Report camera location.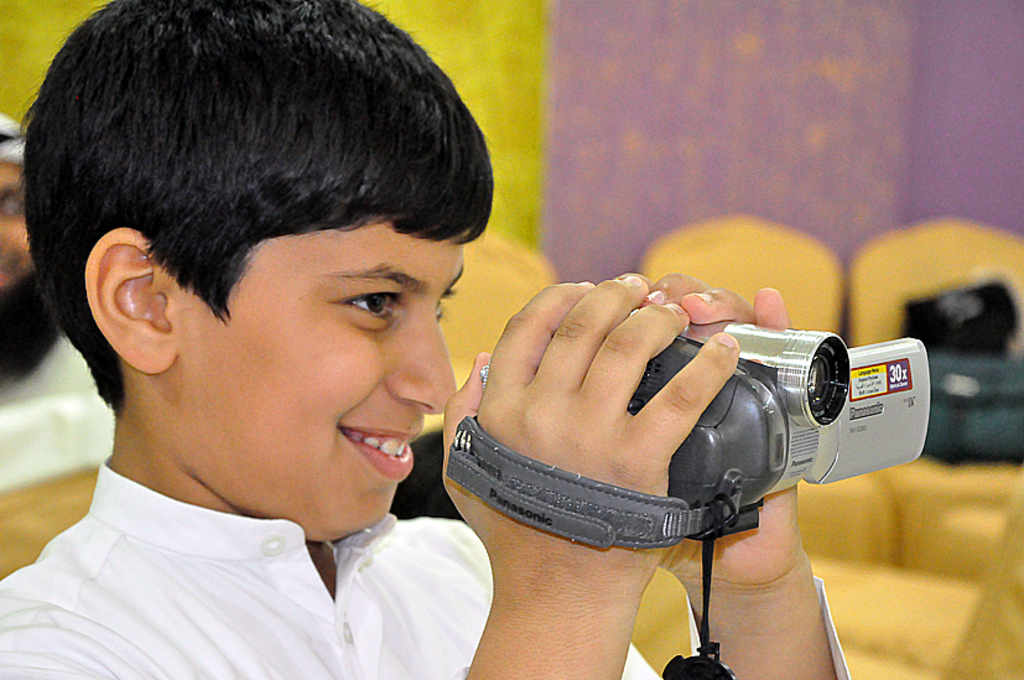
Report: rect(531, 289, 916, 578).
